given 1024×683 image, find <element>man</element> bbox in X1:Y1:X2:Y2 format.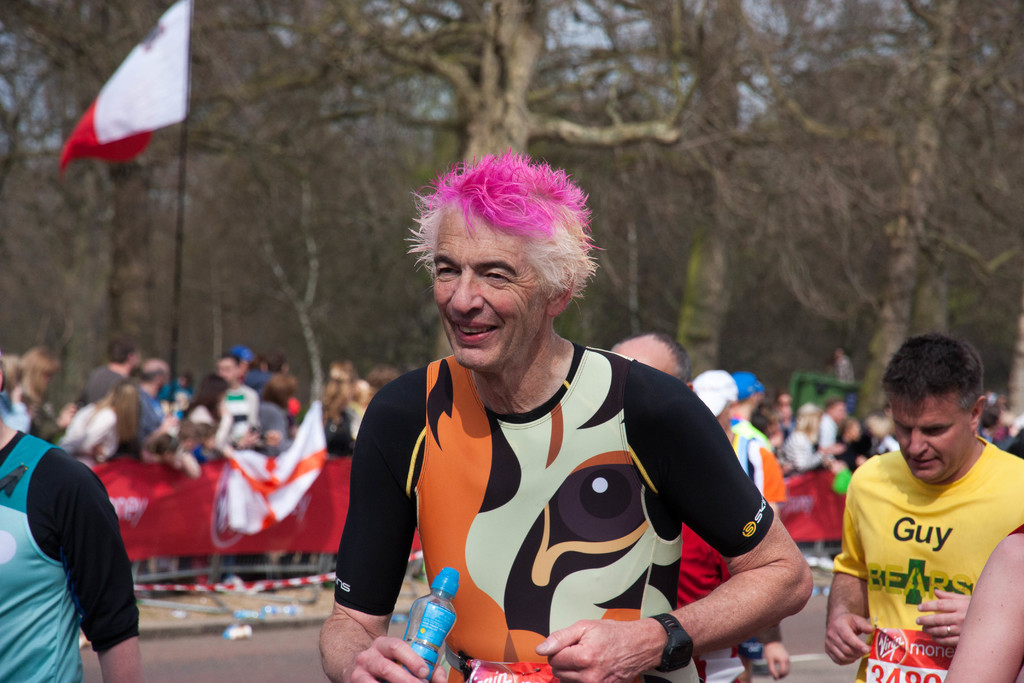
826:333:1023:682.
